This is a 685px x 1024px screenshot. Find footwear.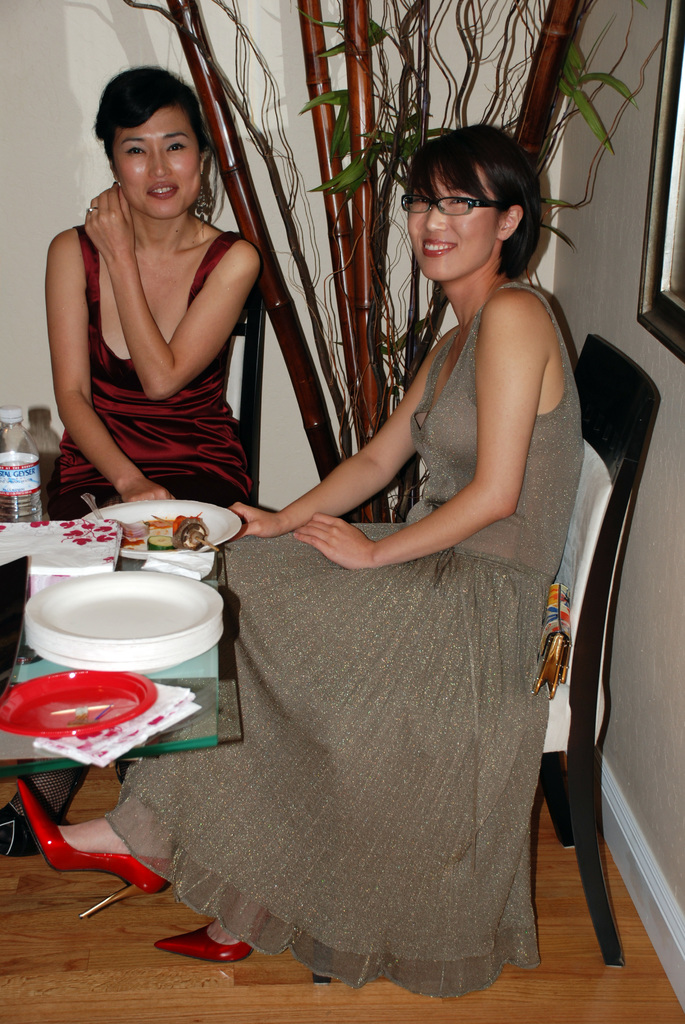
Bounding box: bbox=(155, 924, 251, 975).
